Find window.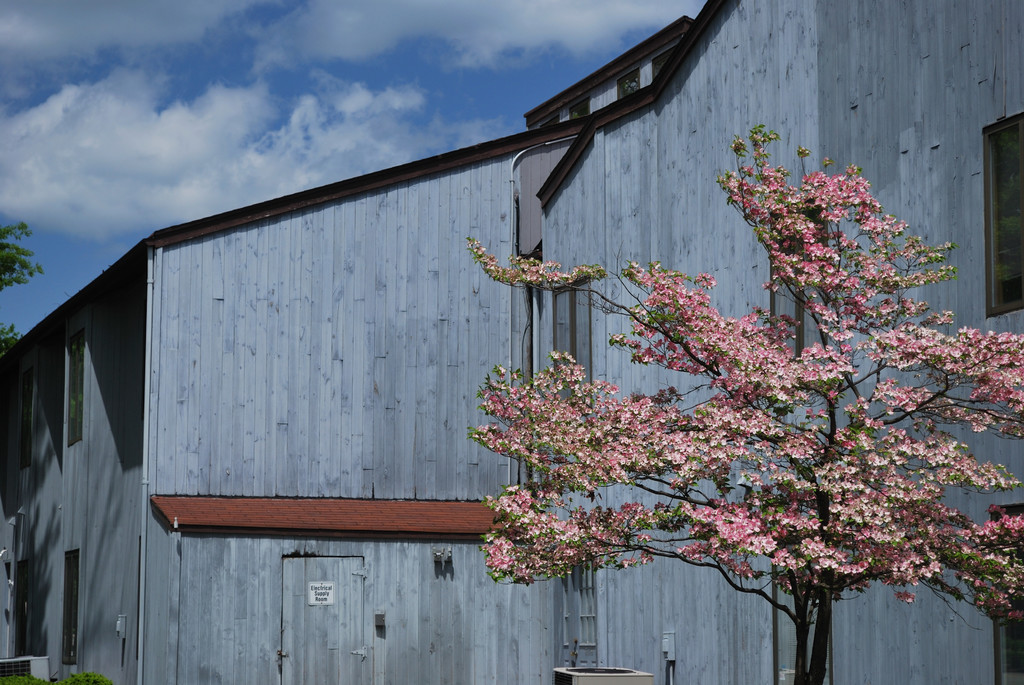
bbox(547, 277, 594, 375).
